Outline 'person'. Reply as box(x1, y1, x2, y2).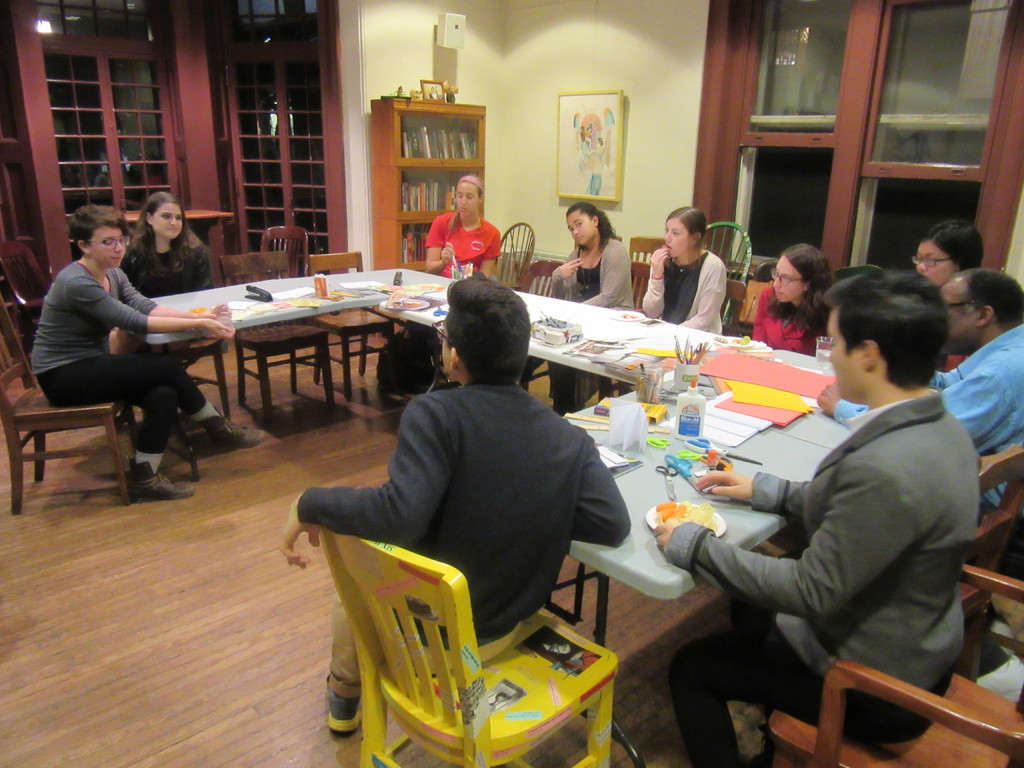
box(903, 213, 984, 368).
